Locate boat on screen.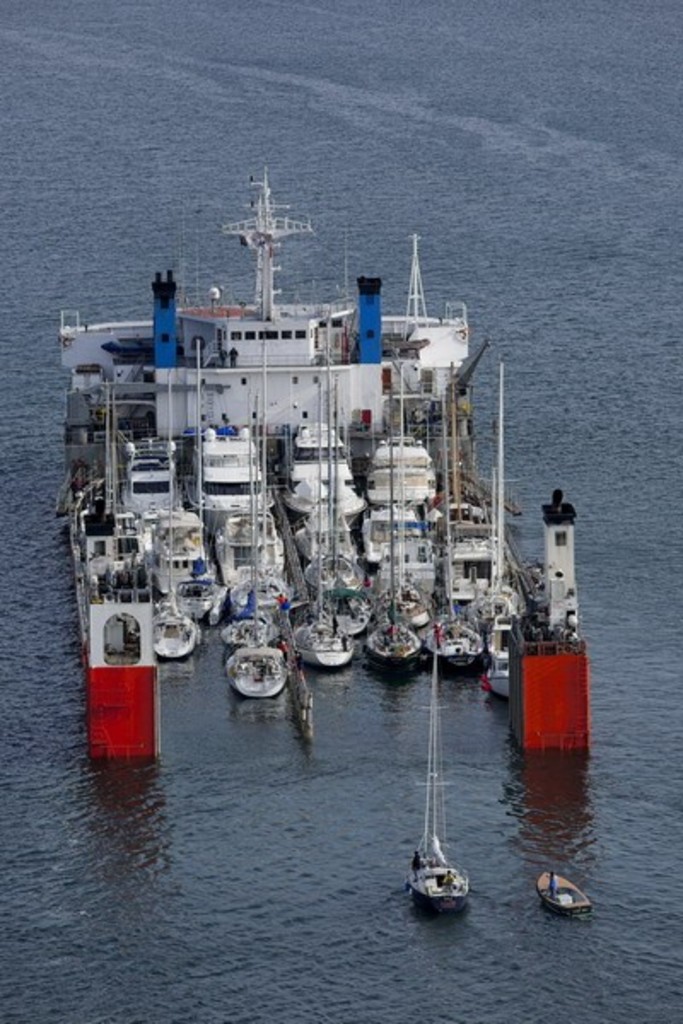
On screen at (430,609,512,672).
